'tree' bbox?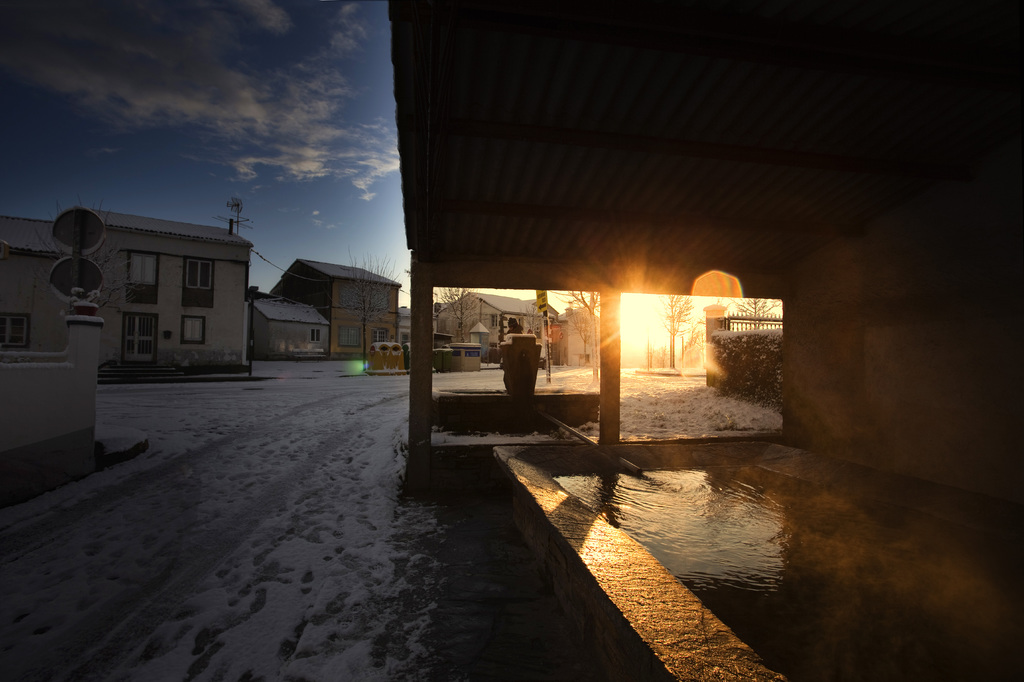
x1=435, y1=285, x2=483, y2=342
